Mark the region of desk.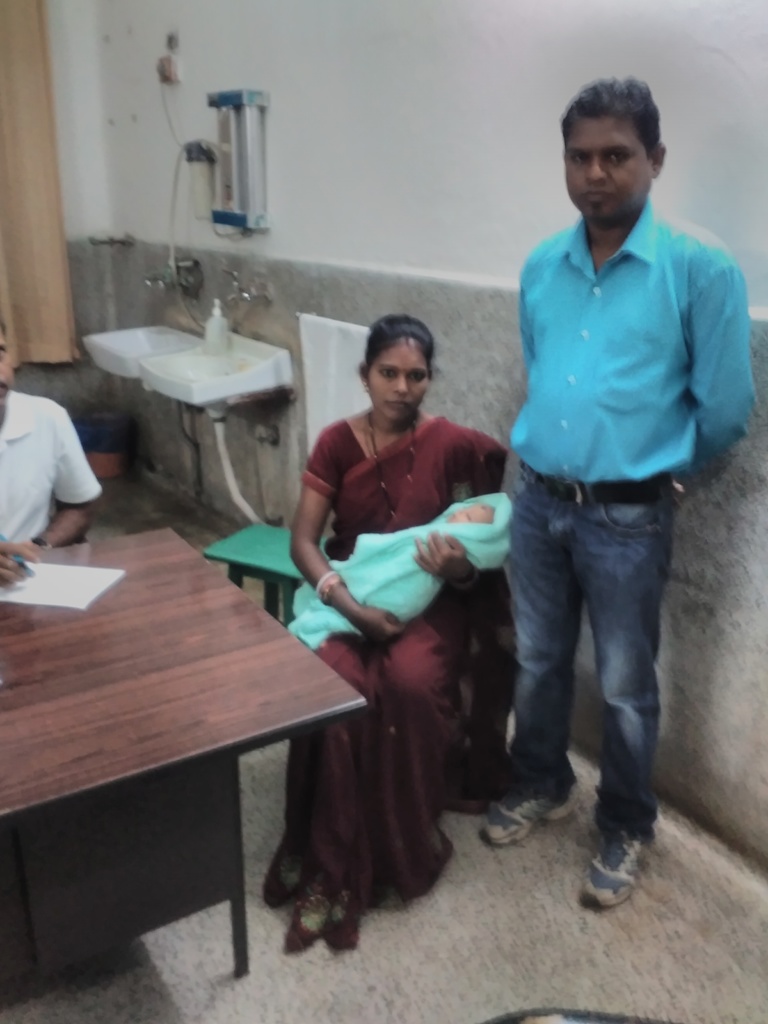
Region: <region>0, 487, 306, 1001</region>.
